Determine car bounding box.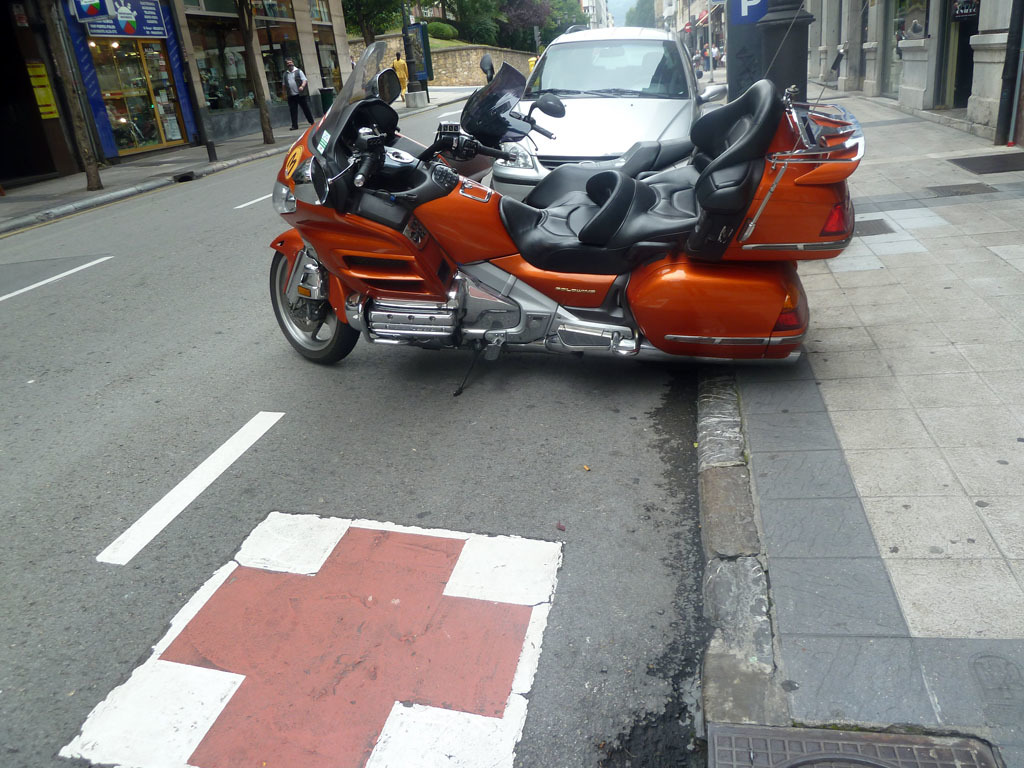
Determined: bbox=(487, 25, 730, 204).
